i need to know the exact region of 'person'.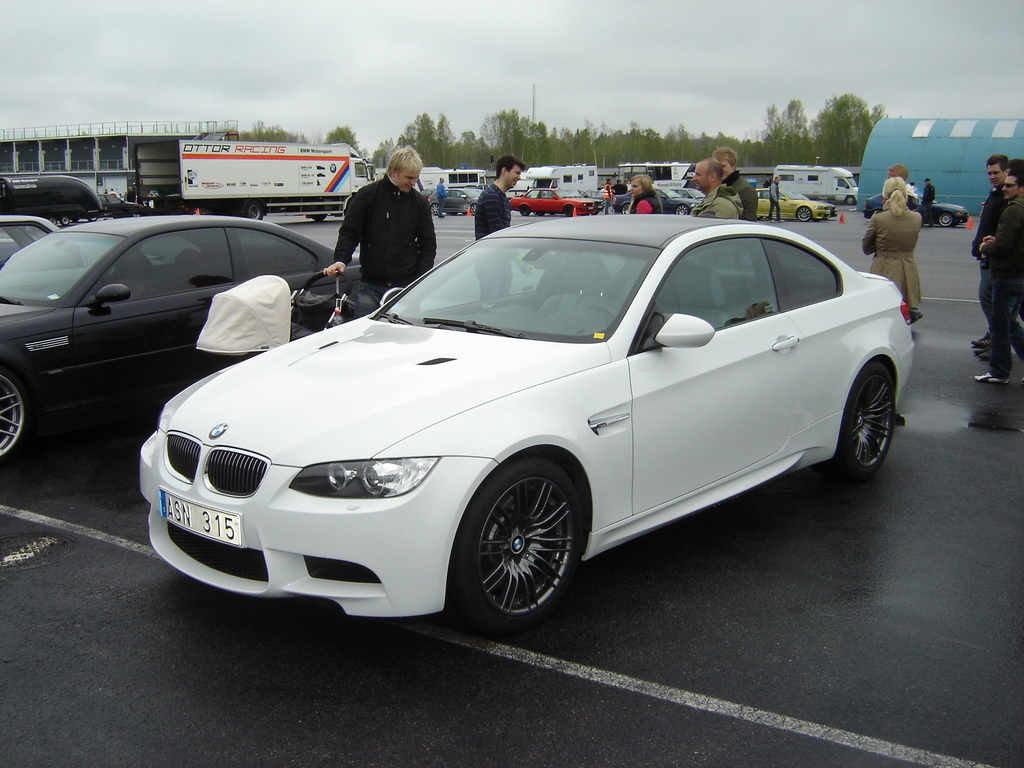
Region: (left=602, top=180, right=612, bottom=216).
